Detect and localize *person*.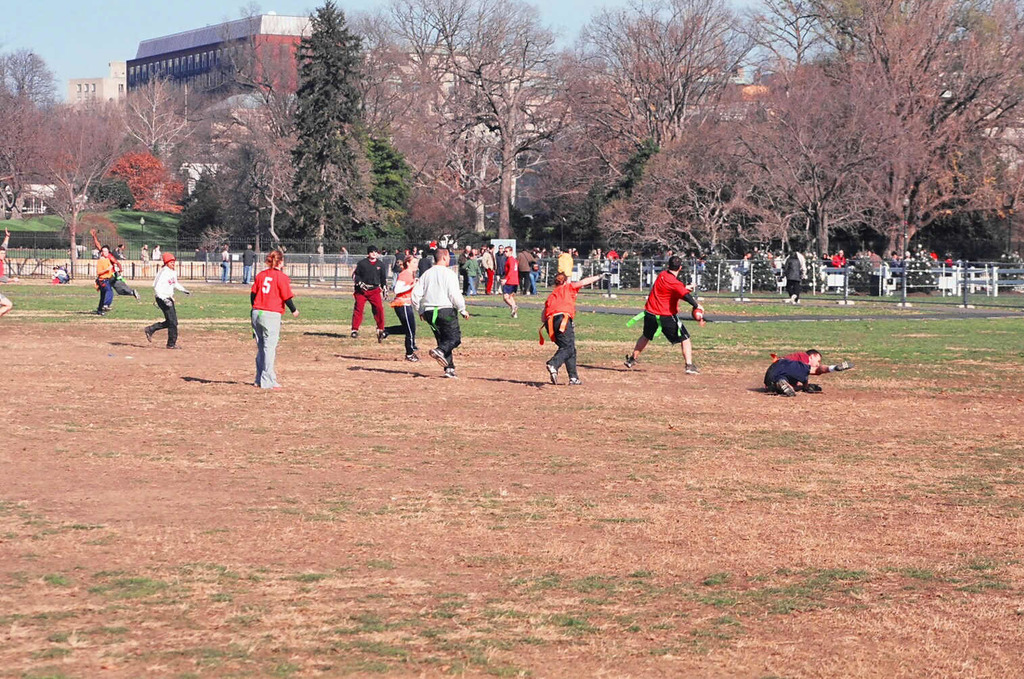
Localized at {"left": 538, "top": 274, "right": 603, "bottom": 384}.
